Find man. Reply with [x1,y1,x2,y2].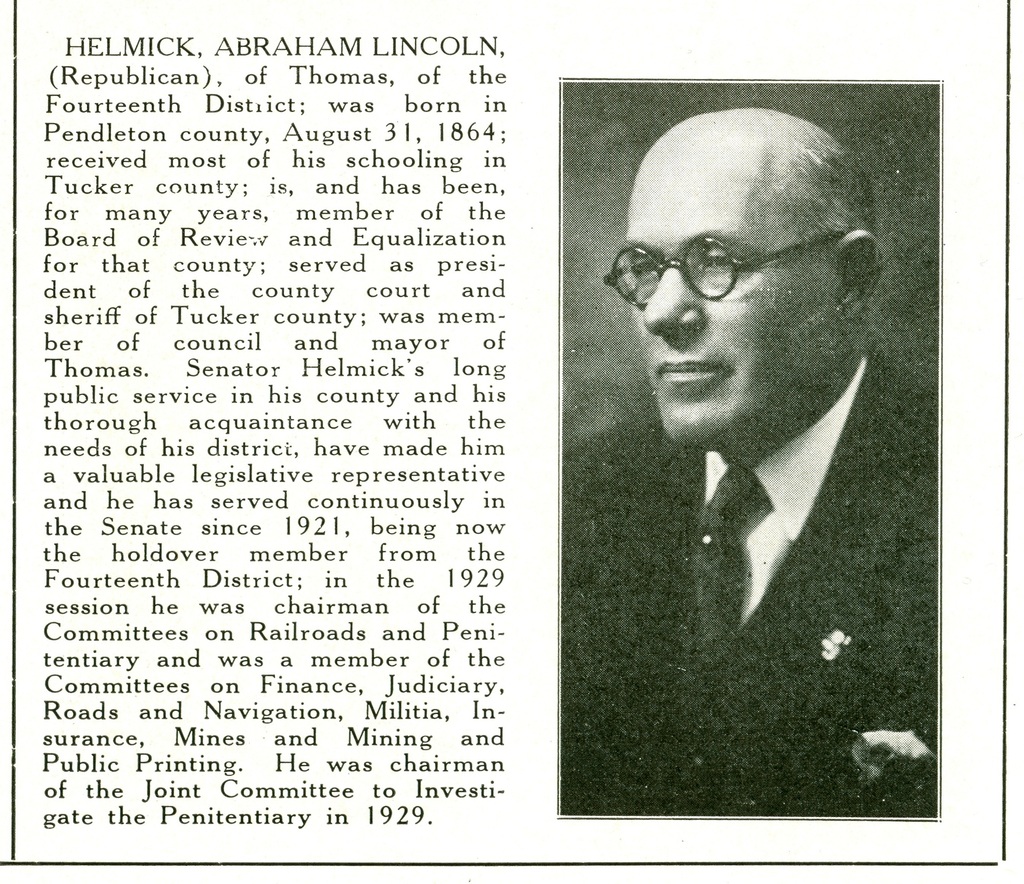
[548,135,940,723].
